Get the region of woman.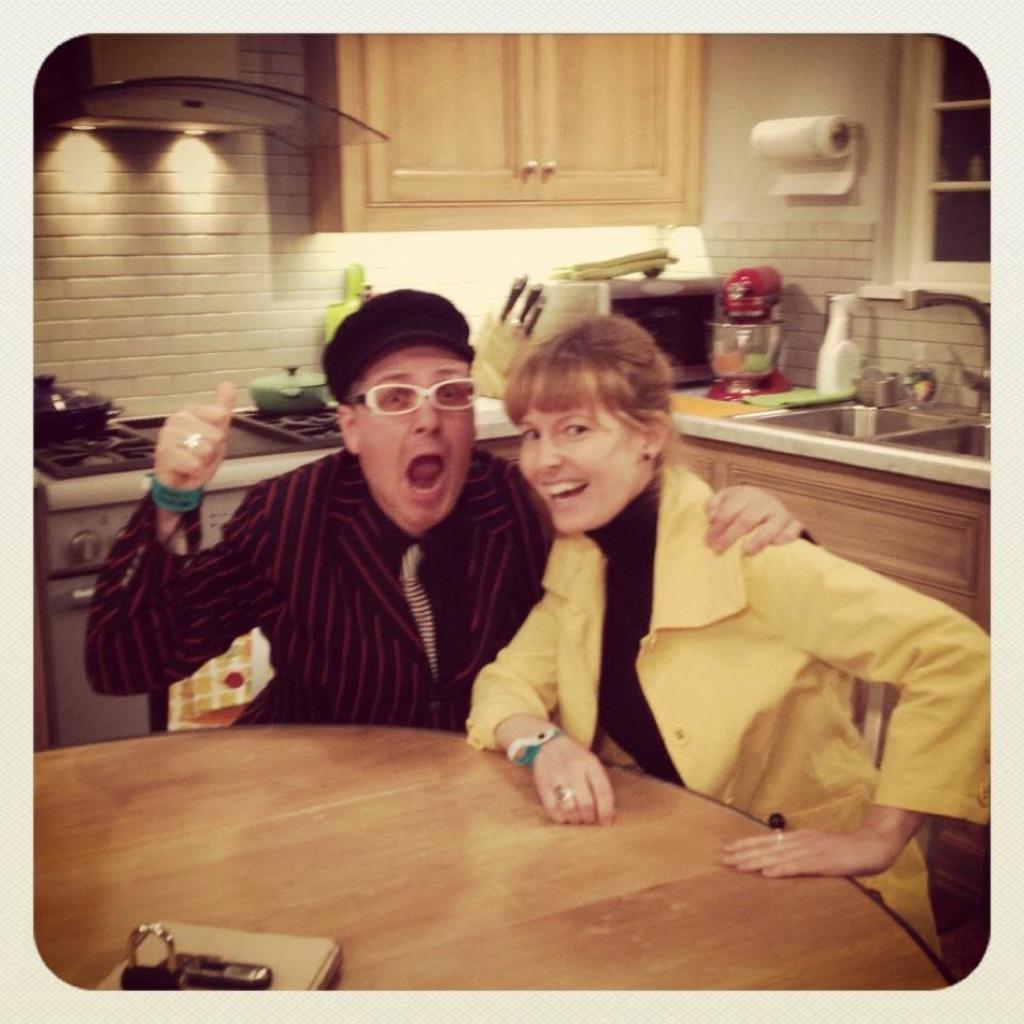
Rect(458, 317, 979, 959).
